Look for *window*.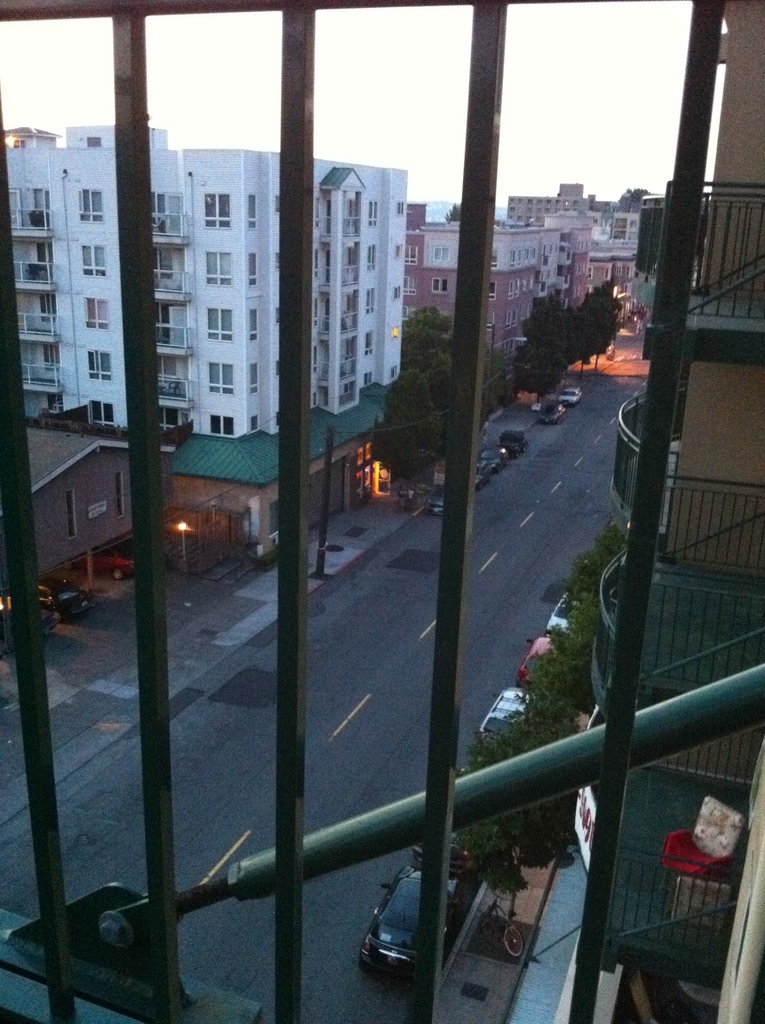
Found: 211/310/232/337.
